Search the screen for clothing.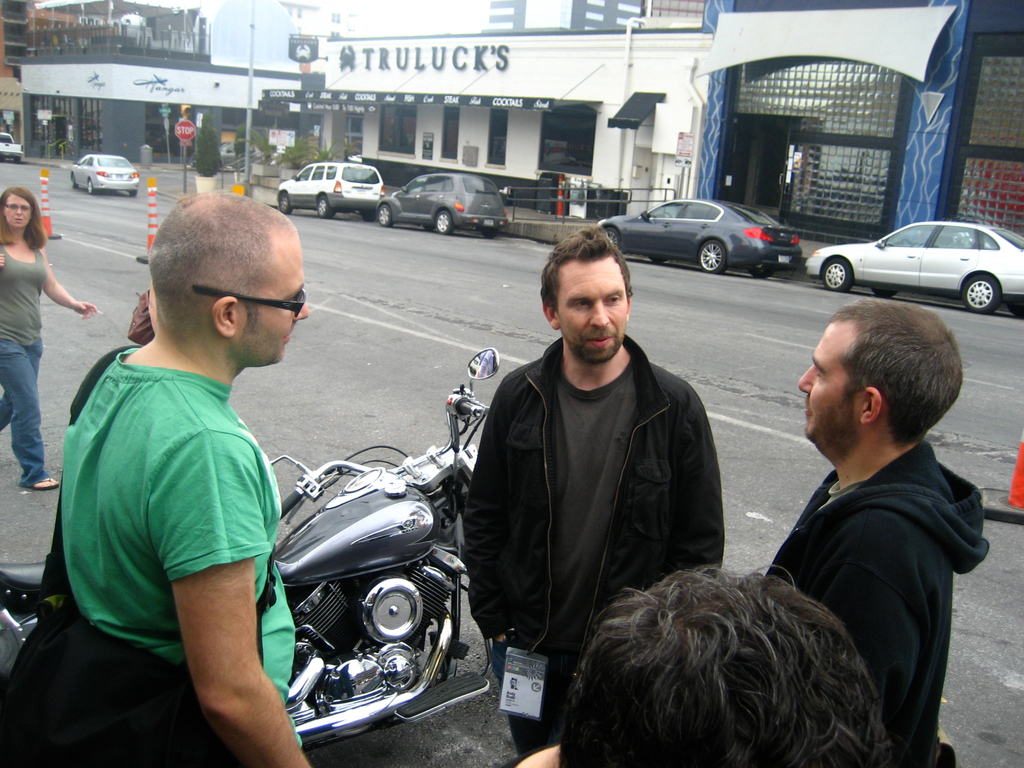
Found at bbox=(765, 442, 991, 767).
